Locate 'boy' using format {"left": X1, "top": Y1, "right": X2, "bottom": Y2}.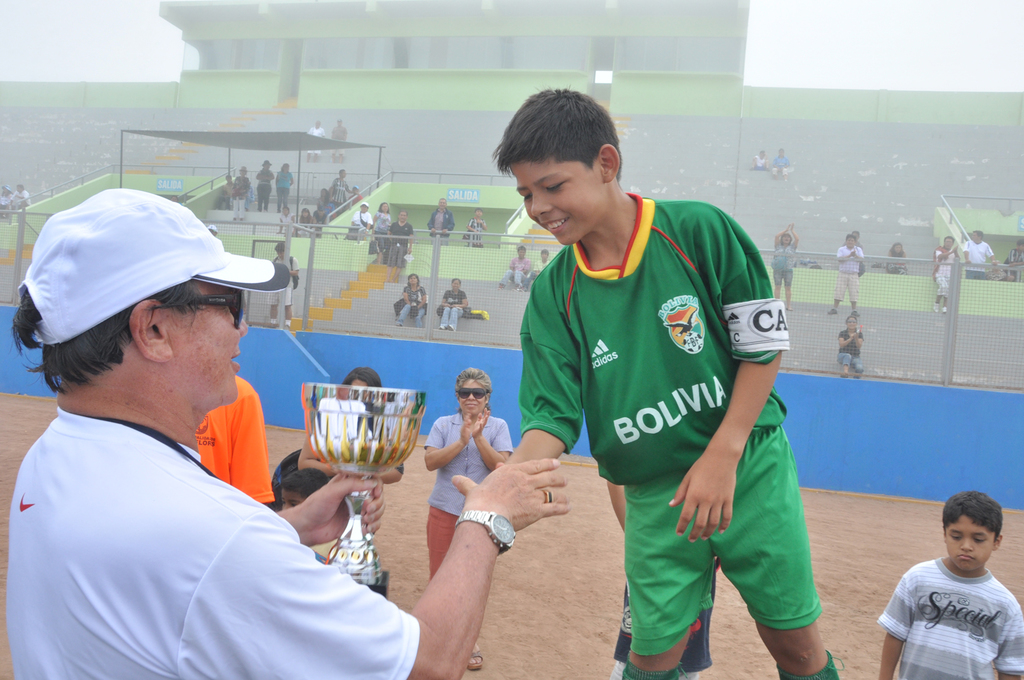
{"left": 496, "top": 244, "right": 530, "bottom": 291}.
